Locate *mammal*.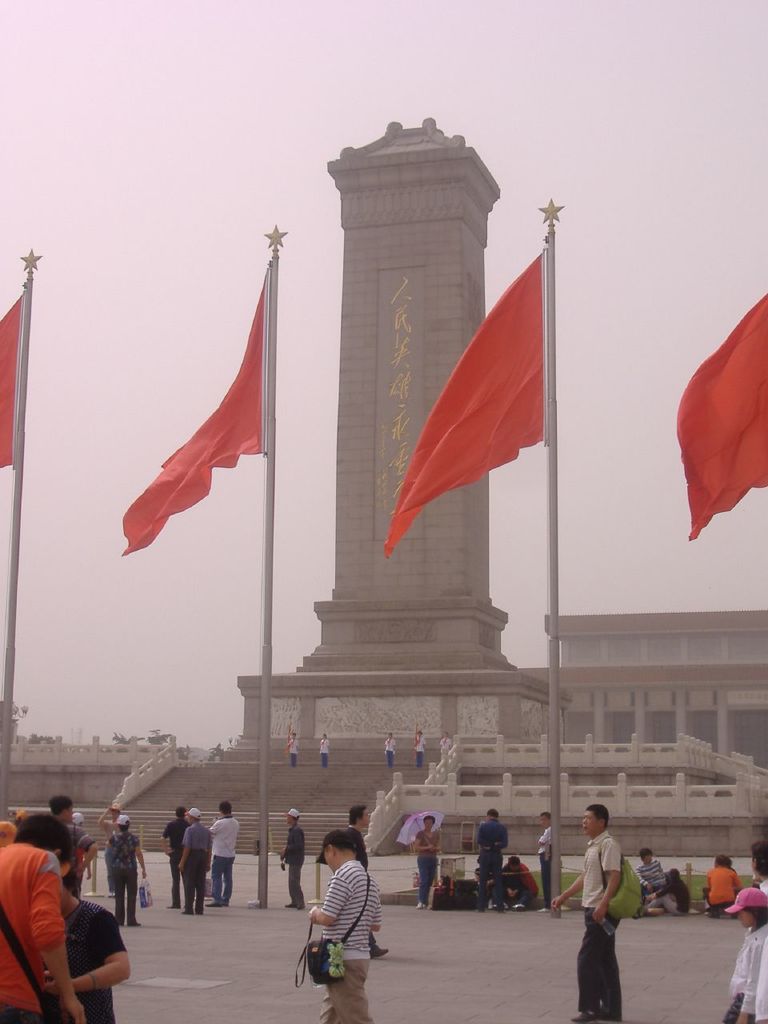
Bounding box: rect(642, 849, 669, 896).
